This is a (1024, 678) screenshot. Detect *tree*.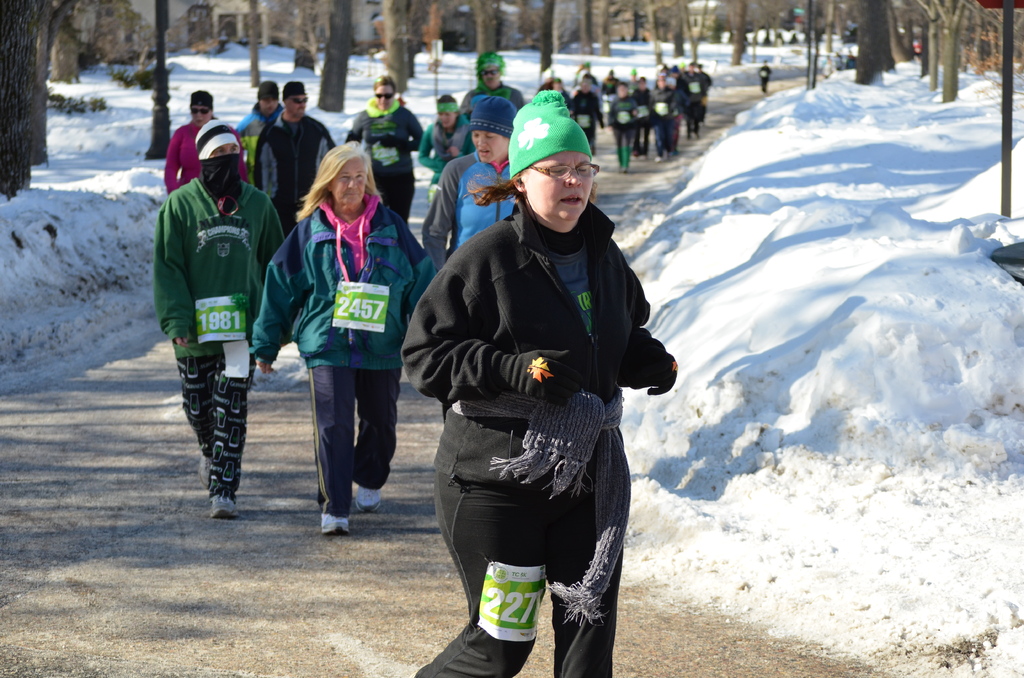
select_region(145, 0, 191, 170).
